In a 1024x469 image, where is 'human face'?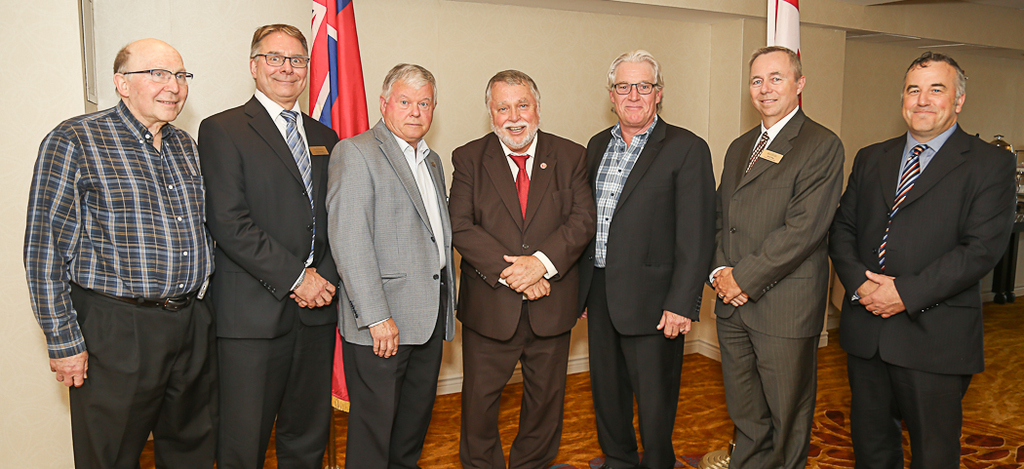
381,80,432,138.
